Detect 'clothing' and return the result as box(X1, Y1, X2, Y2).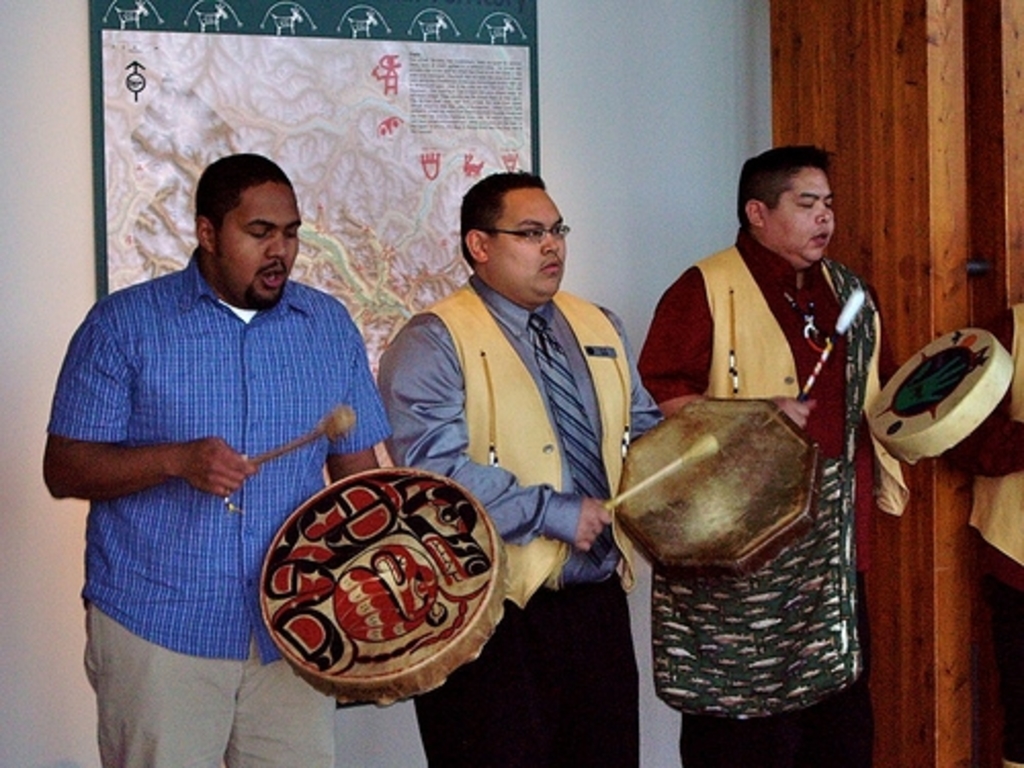
box(59, 195, 358, 737).
